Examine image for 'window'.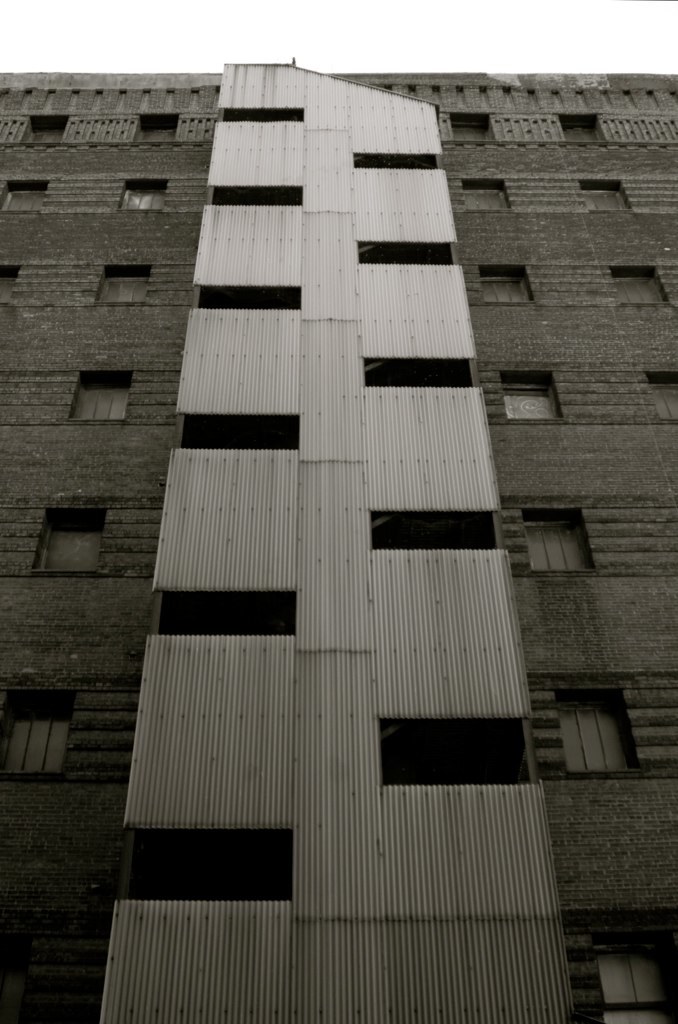
Examination result: crop(564, 125, 604, 142).
